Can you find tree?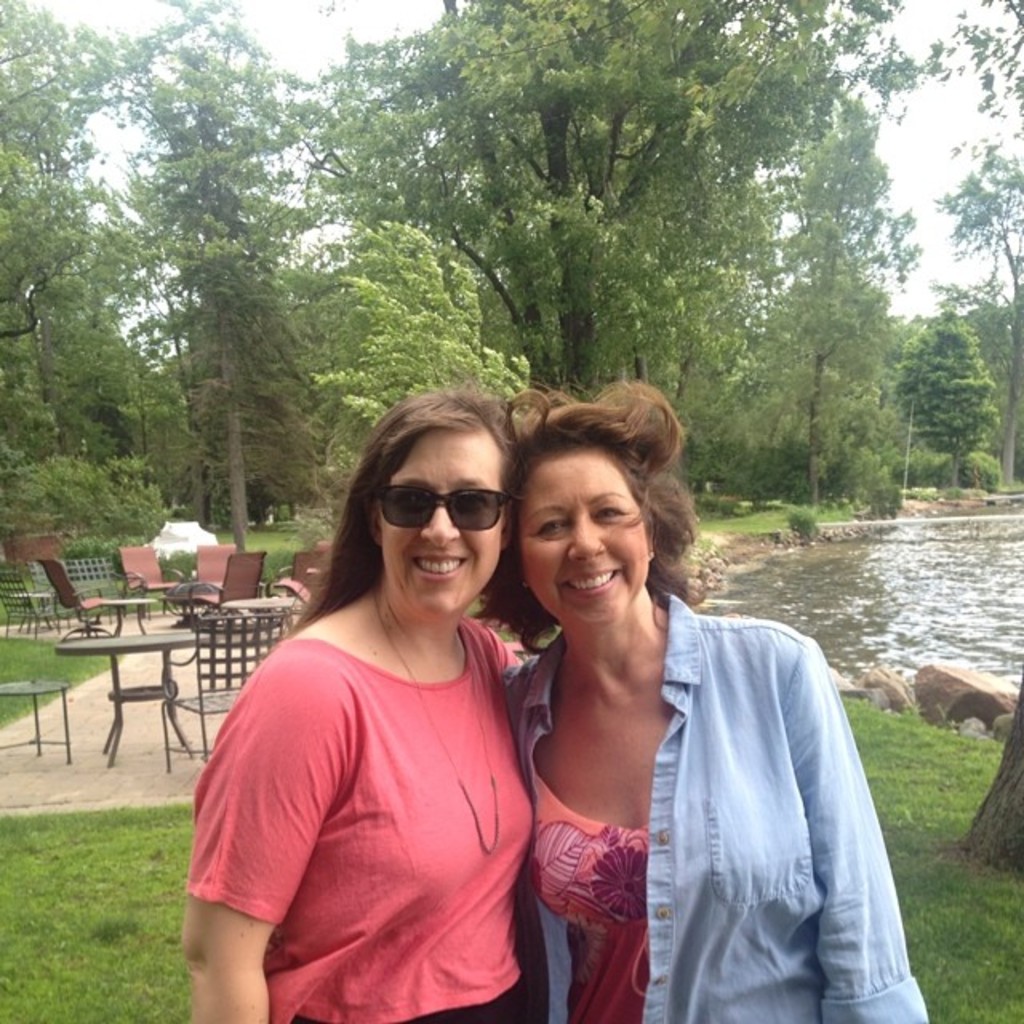
Yes, bounding box: 102, 0, 322, 555.
